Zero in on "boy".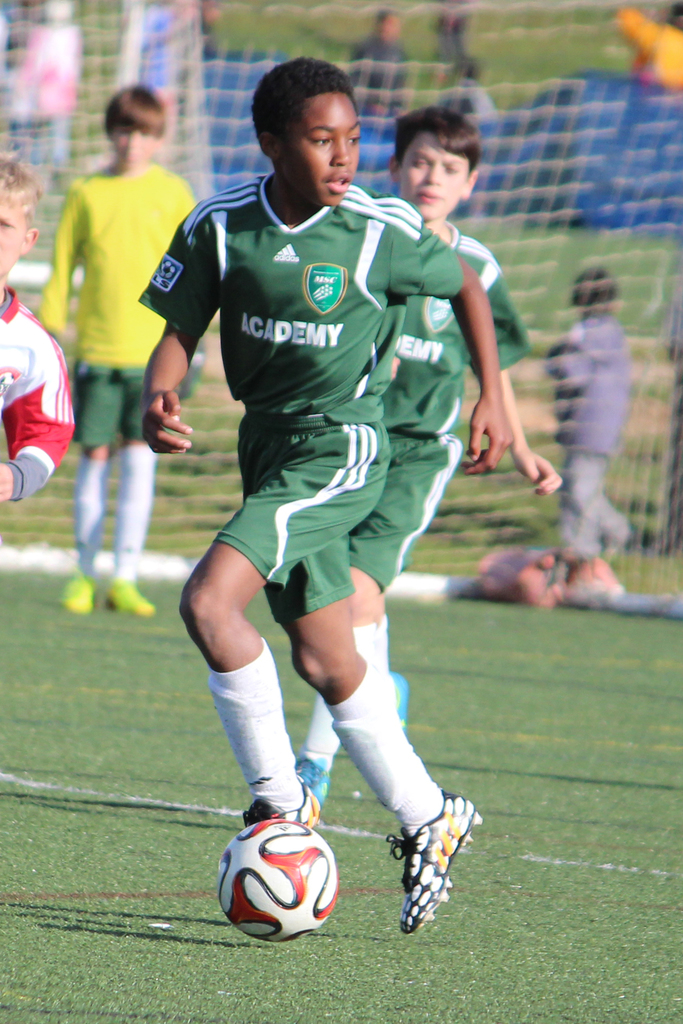
Zeroed in: box(0, 150, 79, 508).
